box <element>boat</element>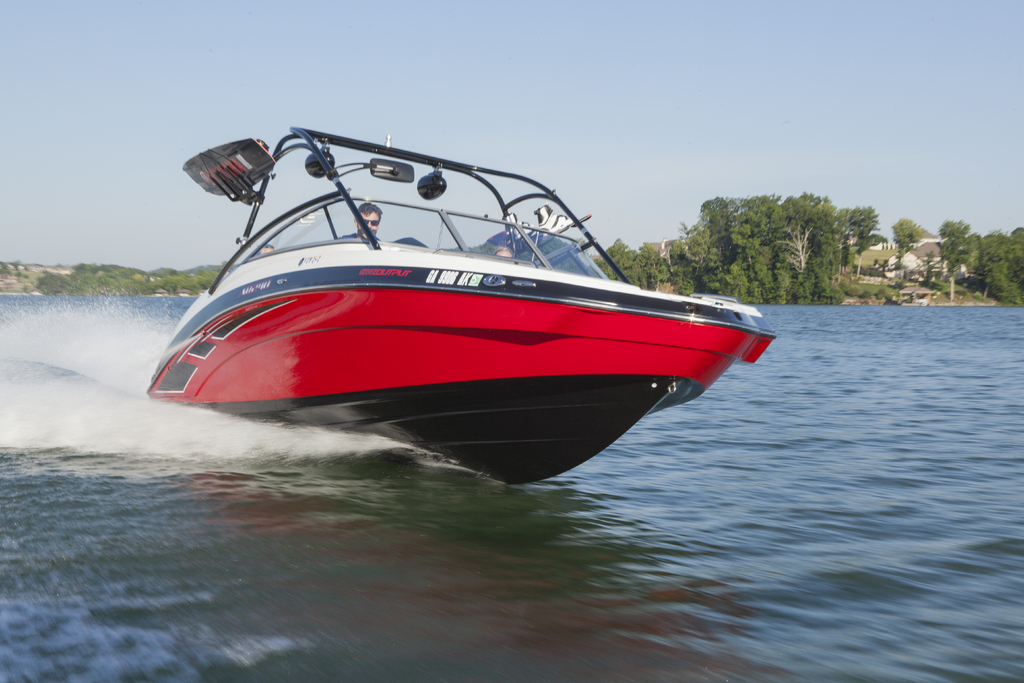
<region>129, 130, 789, 479</region>
